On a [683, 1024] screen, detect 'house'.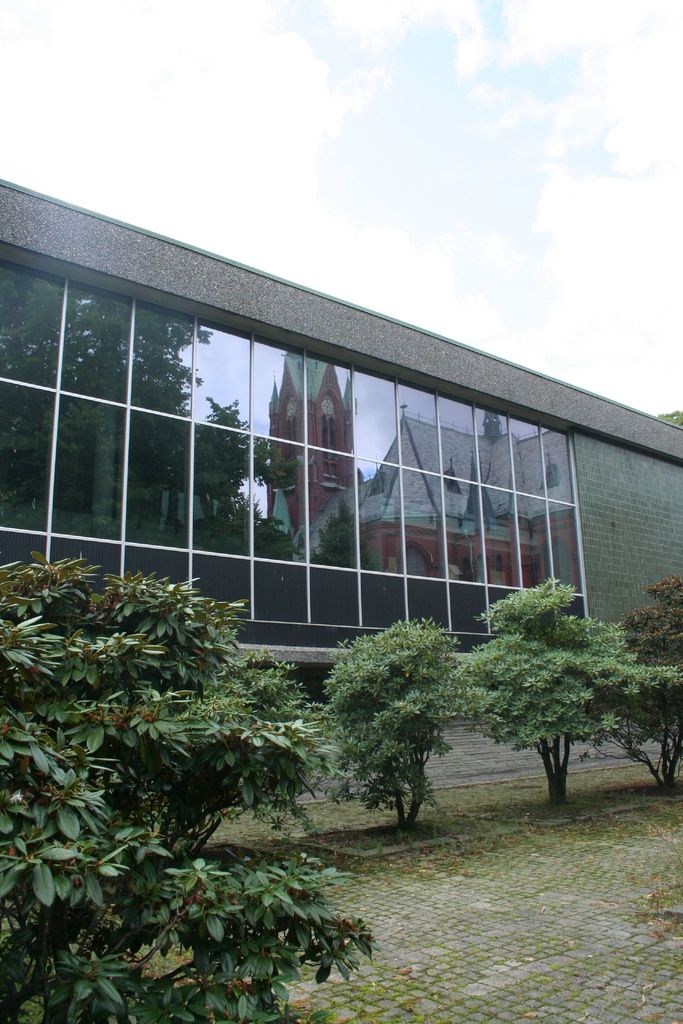
{"left": 60, "top": 140, "right": 623, "bottom": 752}.
